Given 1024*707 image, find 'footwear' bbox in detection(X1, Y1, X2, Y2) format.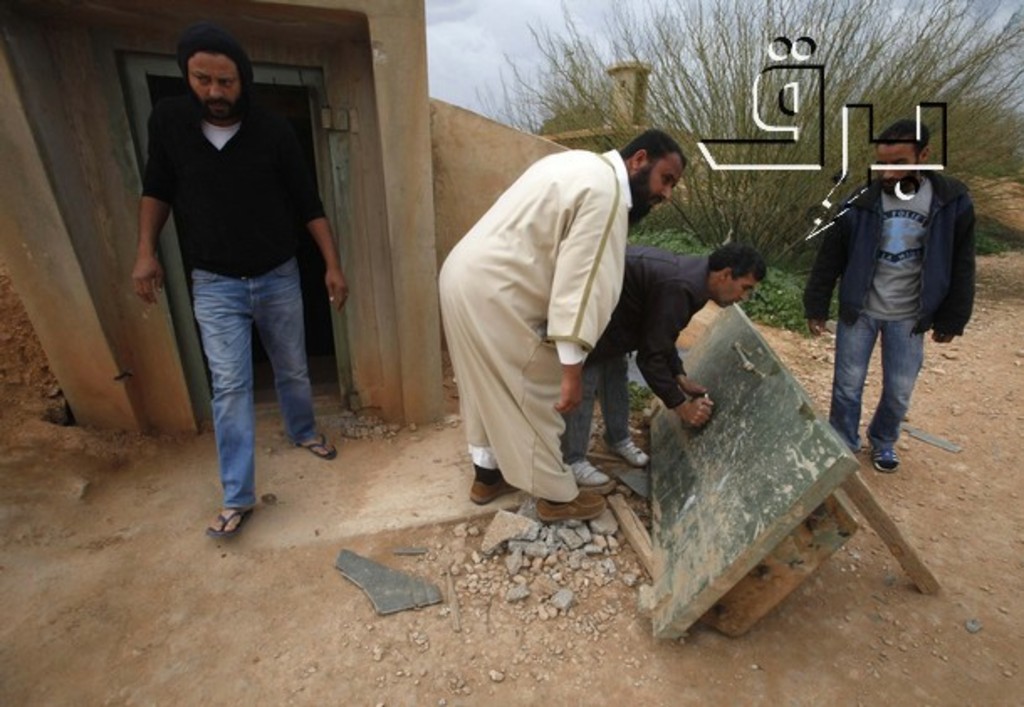
detection(465, 475, 520, 507).
